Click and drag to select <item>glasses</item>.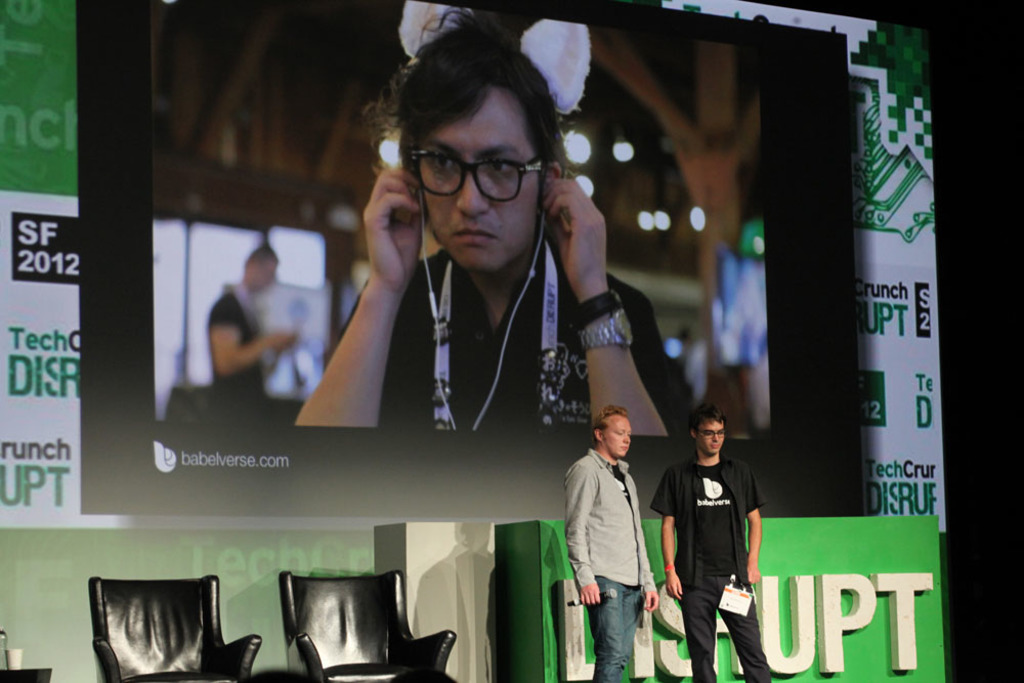
Selection: region(695, 430, 729, 436).
